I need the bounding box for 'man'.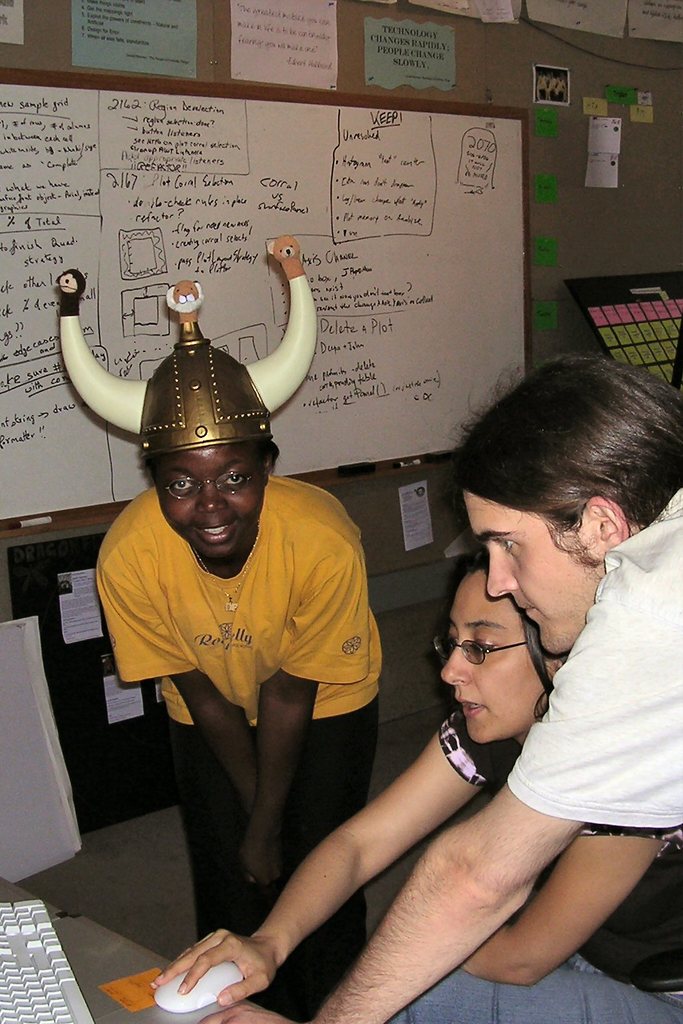
Here it is: box=[240, 344, 668, 1023].
